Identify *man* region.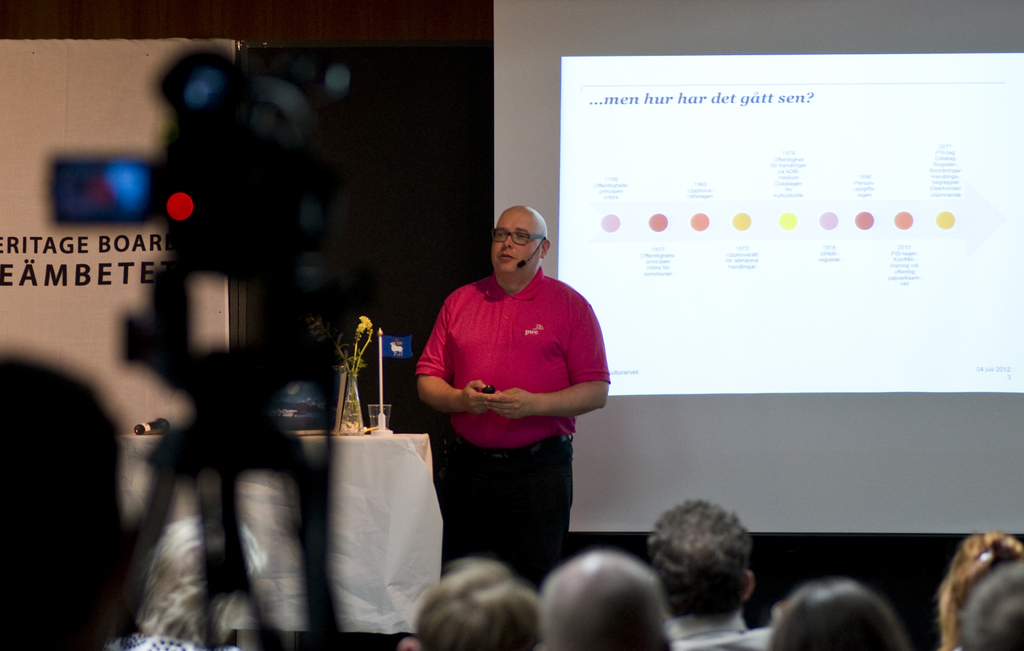
Region: 640/504/767/650.
